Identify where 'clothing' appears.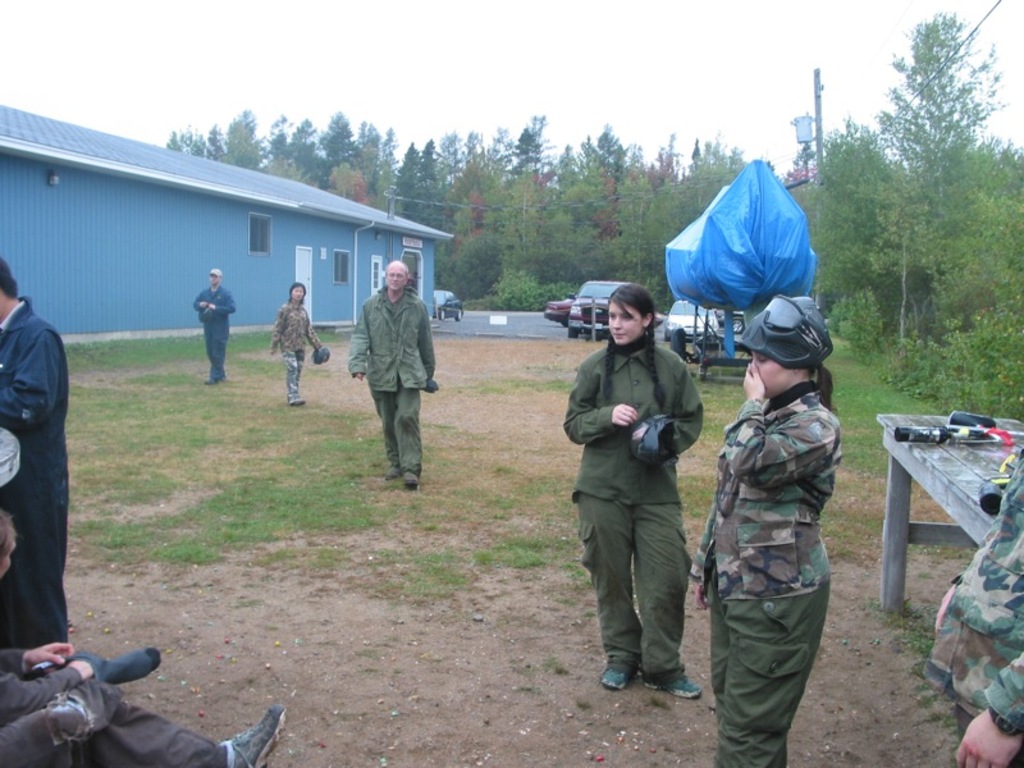
Appears at [266,297,325,406].
